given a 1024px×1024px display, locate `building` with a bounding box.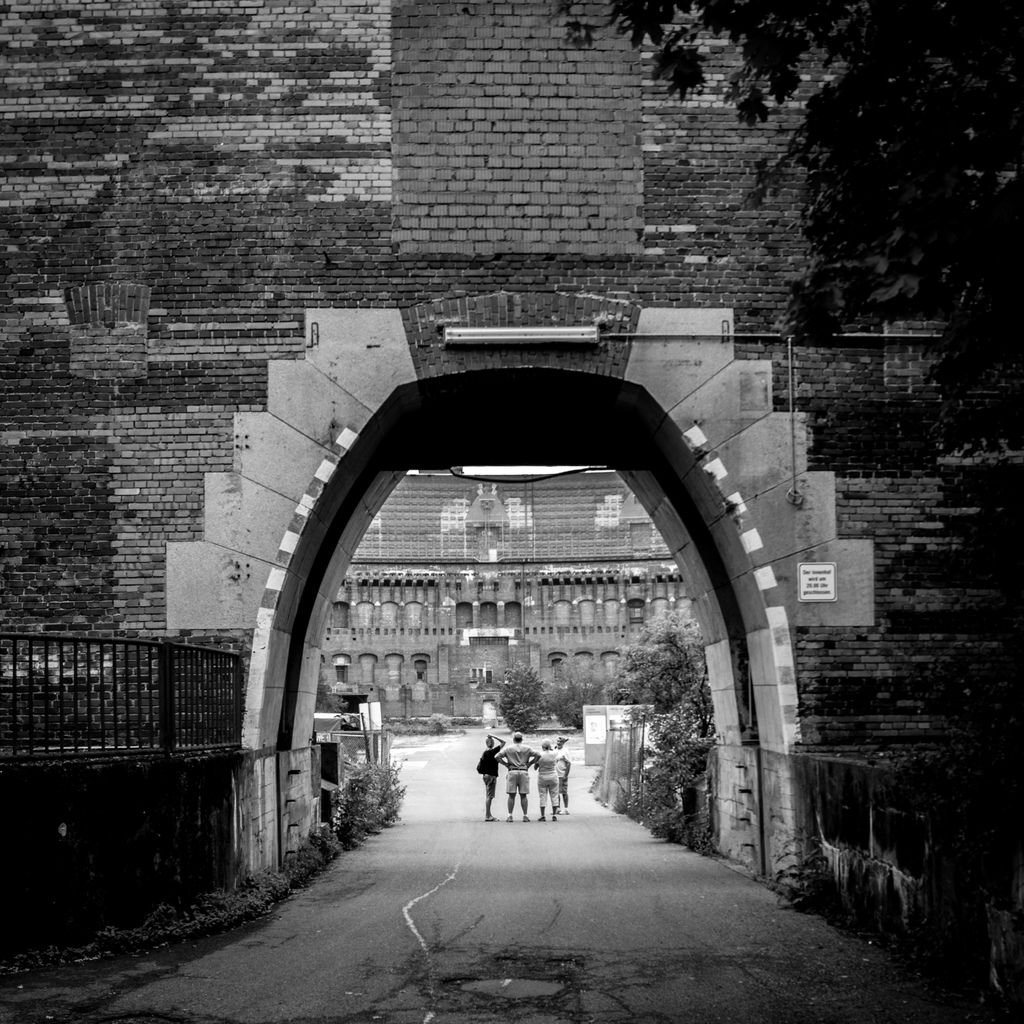
Located: [0, 0, 1023, 1023].
